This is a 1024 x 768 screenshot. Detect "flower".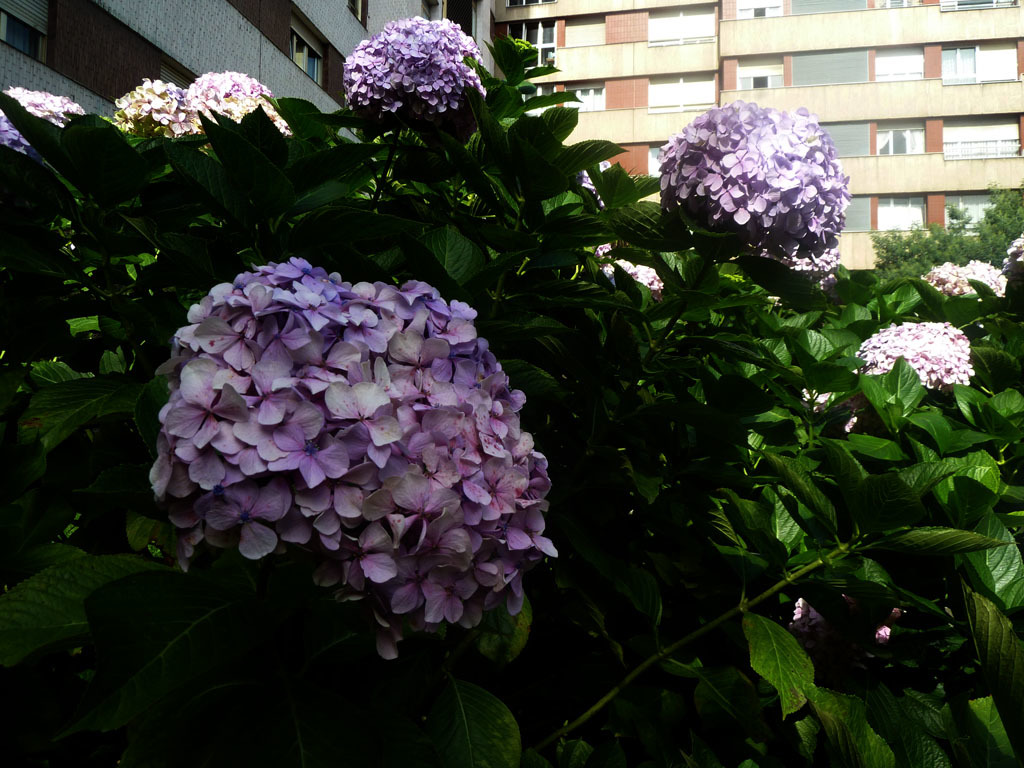
854,319,975,393.
